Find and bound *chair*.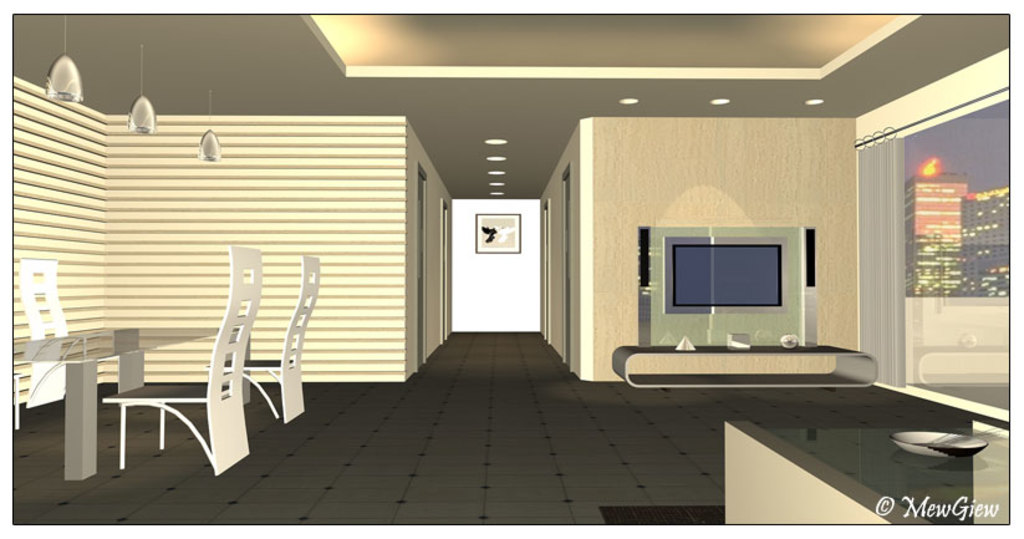
Bound: region(7, 255, 101, 429).
